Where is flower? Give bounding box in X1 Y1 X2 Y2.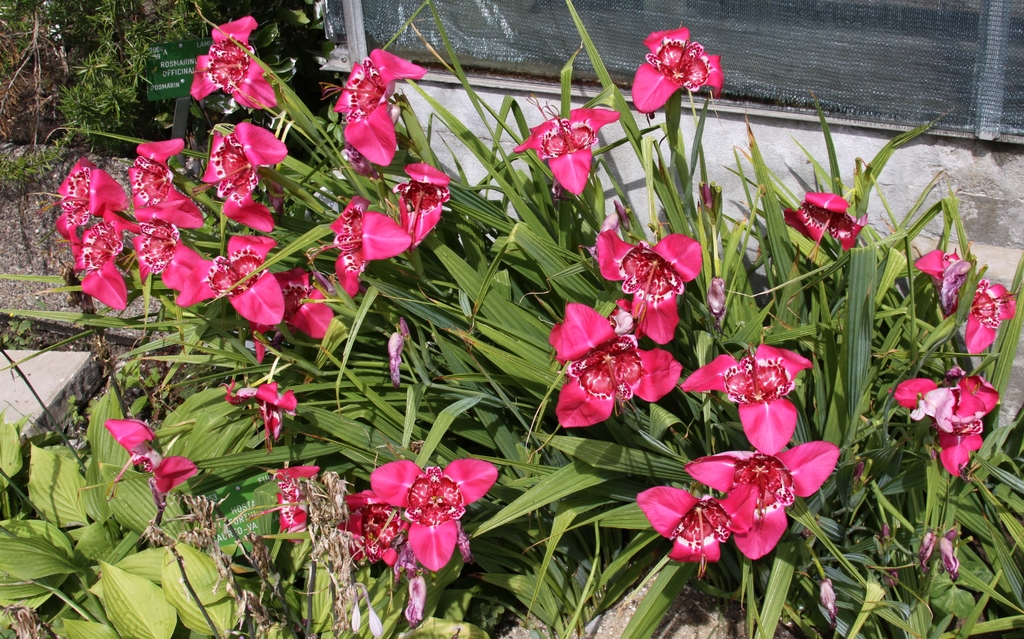
70 213 148 311.
